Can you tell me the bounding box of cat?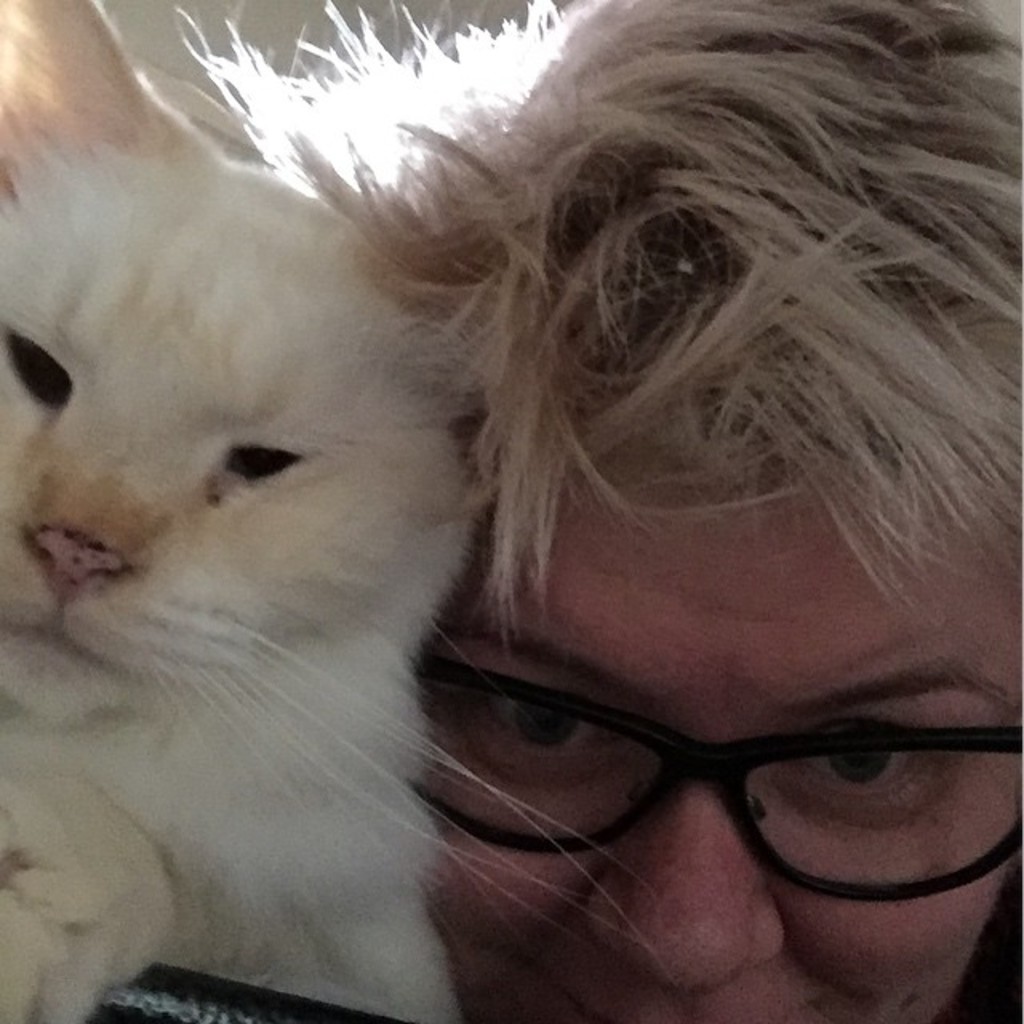
(0, 3, 645, 1022).
